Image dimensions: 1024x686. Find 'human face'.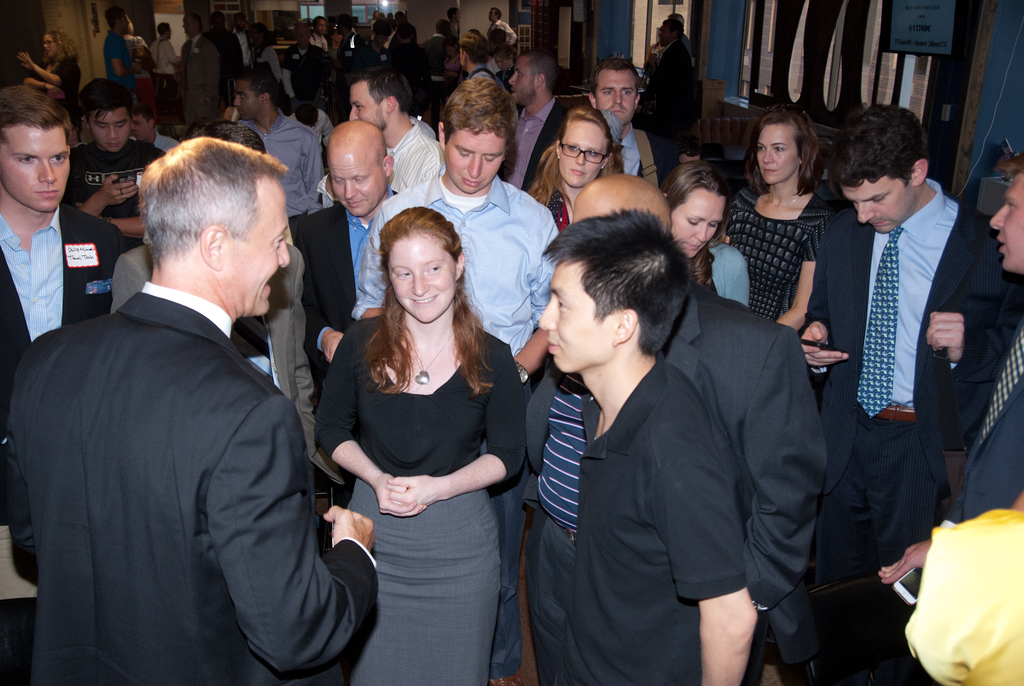
86 113 120 147.
